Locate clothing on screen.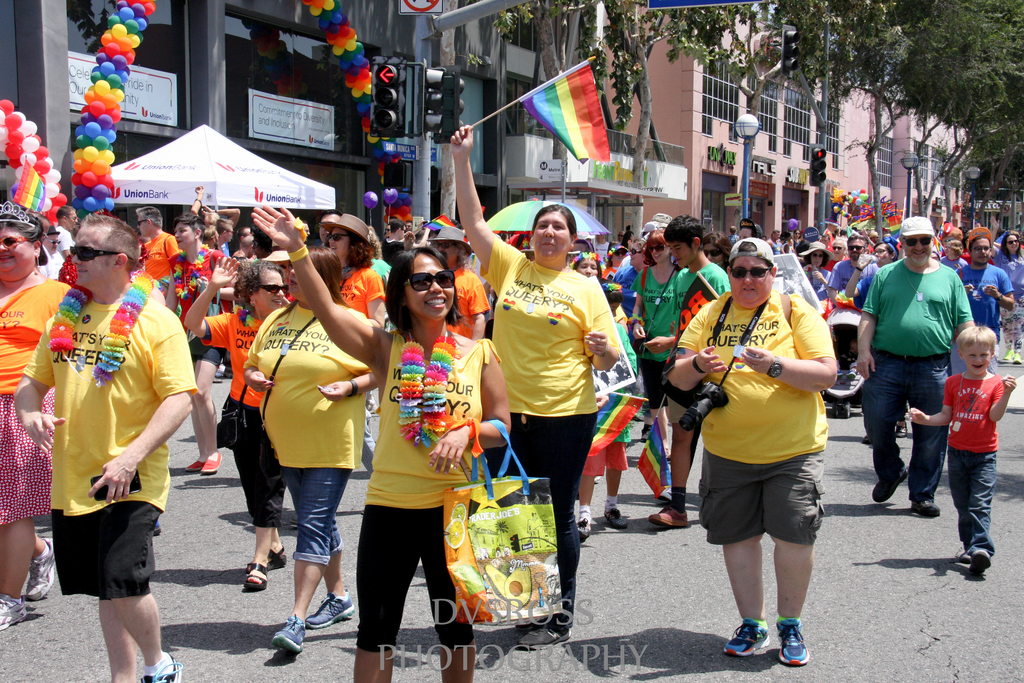
On screen at bbox=[479, 235, 631, 609].
